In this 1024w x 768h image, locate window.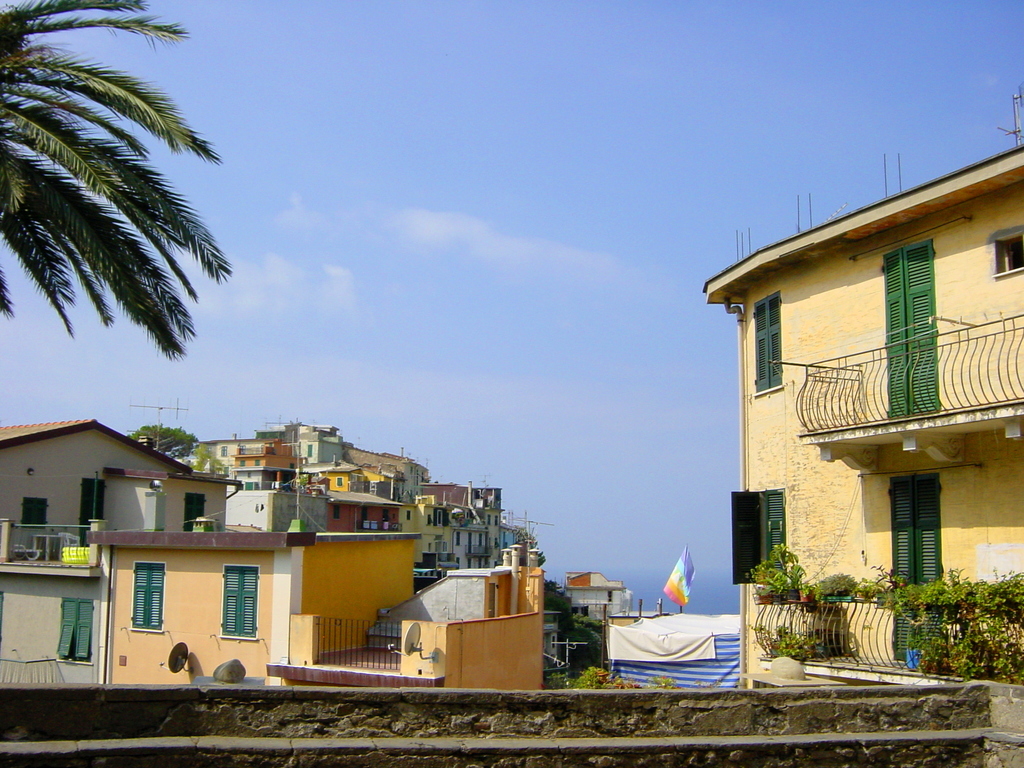
Bounding box: {"left": 255, "top": 452, "right": 256, "bottom": 471}.
